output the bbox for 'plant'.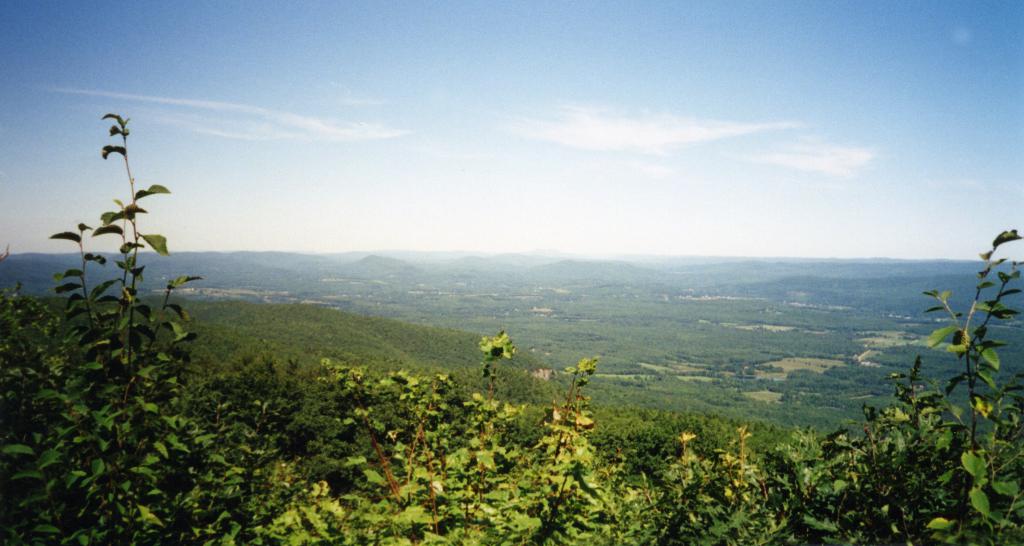
282/325/614/545.
